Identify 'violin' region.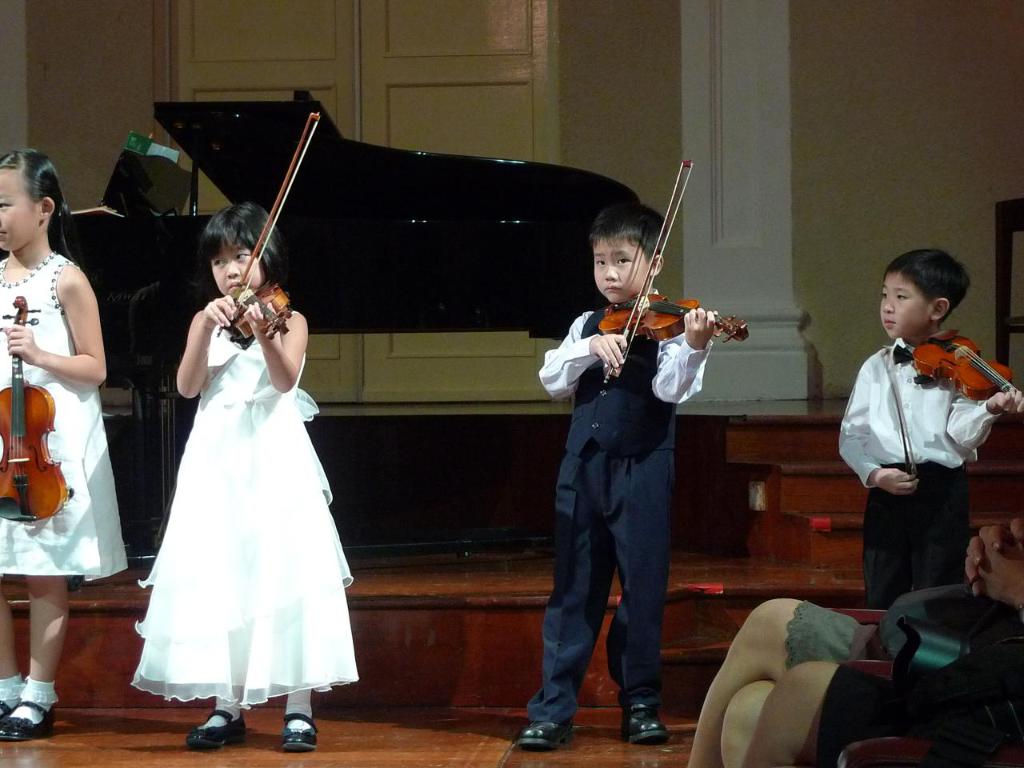
Region: (left=878, top=332, right=1020, bottom=490).
